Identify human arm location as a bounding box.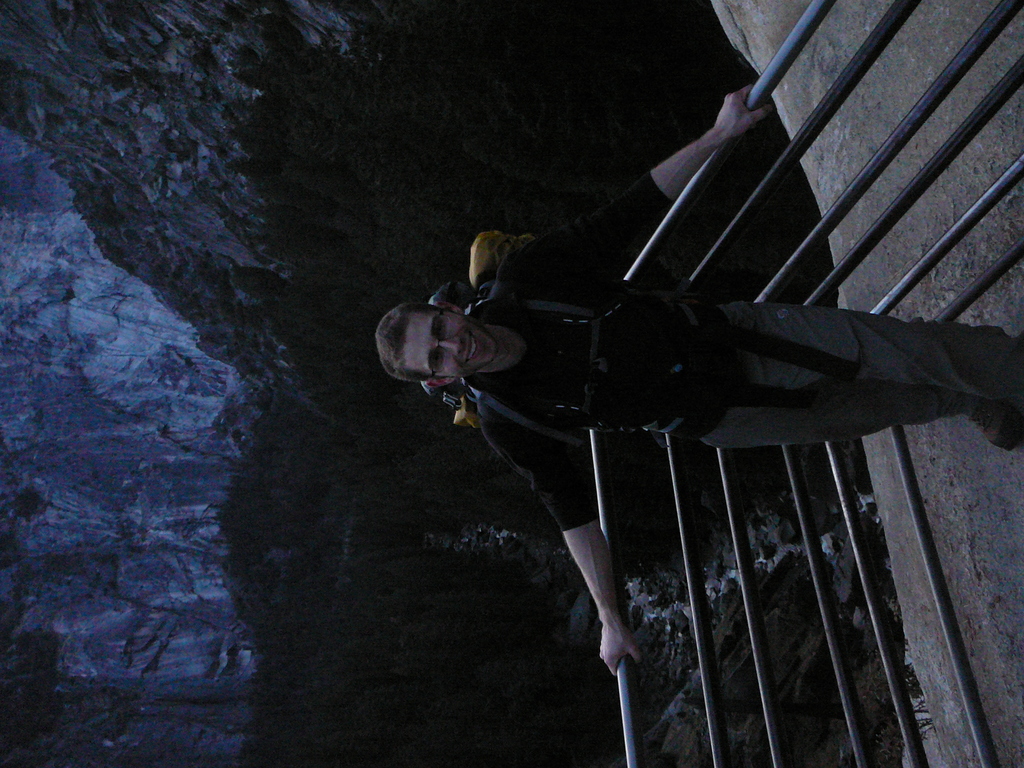
[520, 70, 780, 272].
